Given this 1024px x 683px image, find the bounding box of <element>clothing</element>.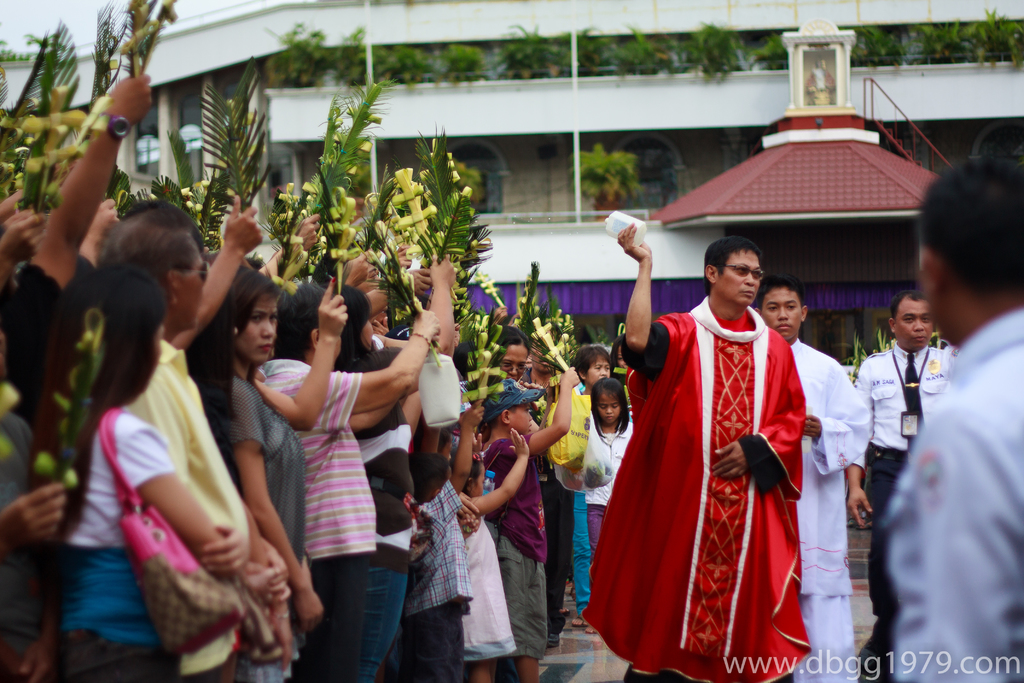
rect(498, 533, 541, 654).
